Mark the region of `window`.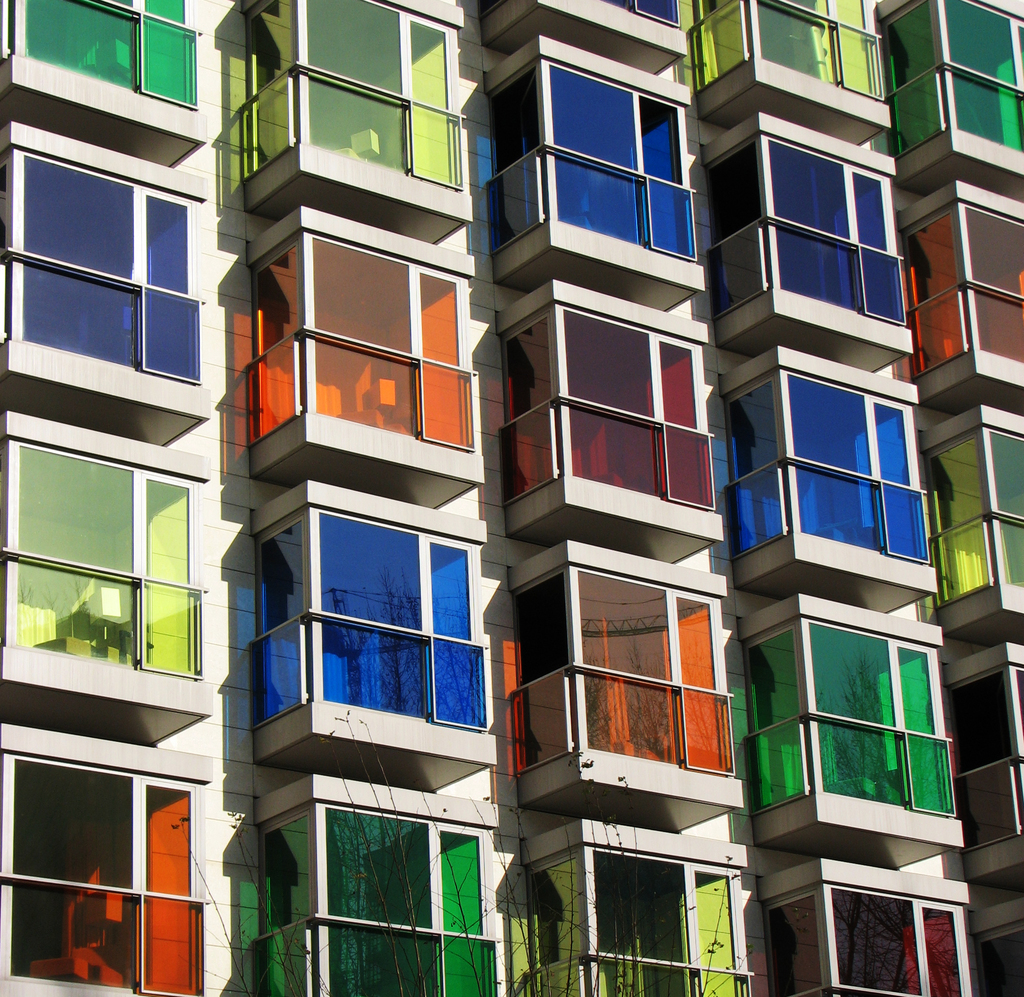
Region: x1=9 y1=120 x2=213 y2=419.
